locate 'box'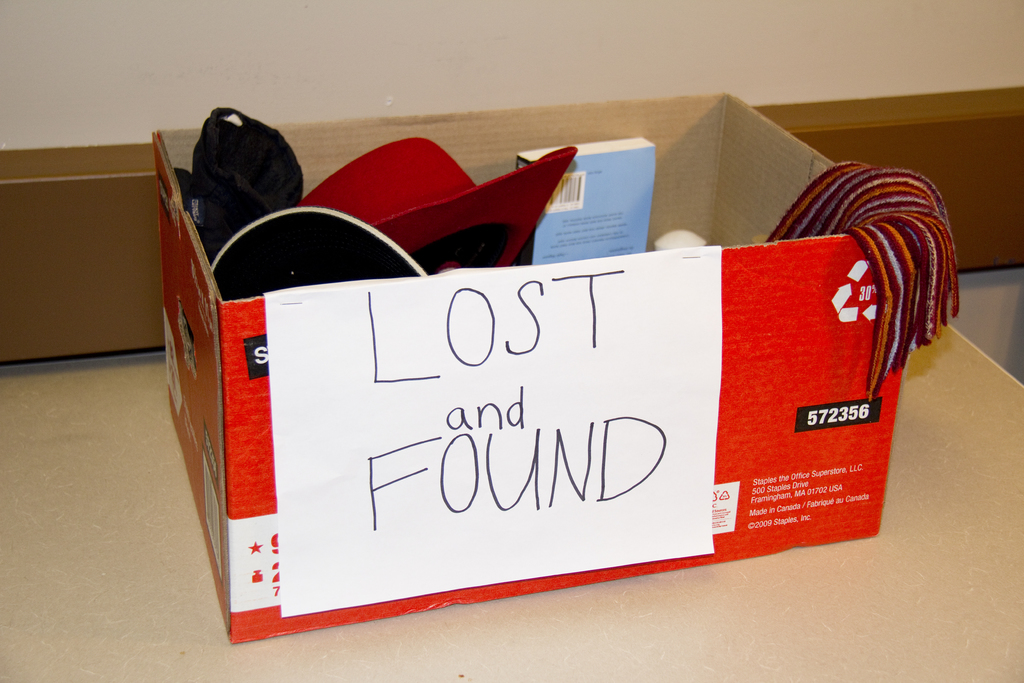
BBox(152, 93, 902, 643)
